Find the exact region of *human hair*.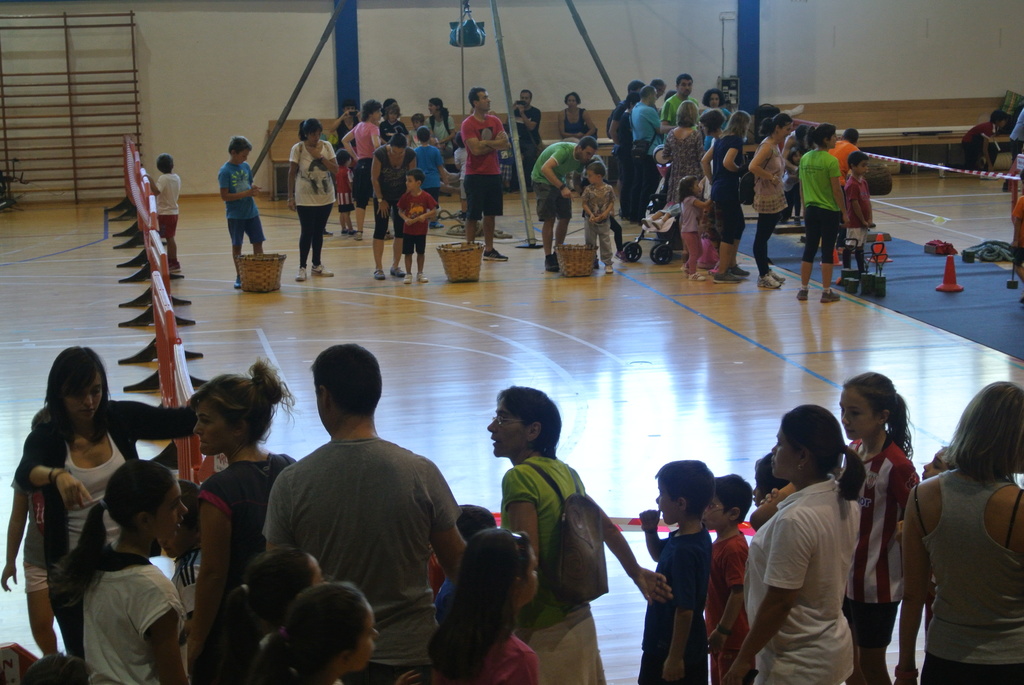
Exact region: crop(841, 374, 915, 458).
